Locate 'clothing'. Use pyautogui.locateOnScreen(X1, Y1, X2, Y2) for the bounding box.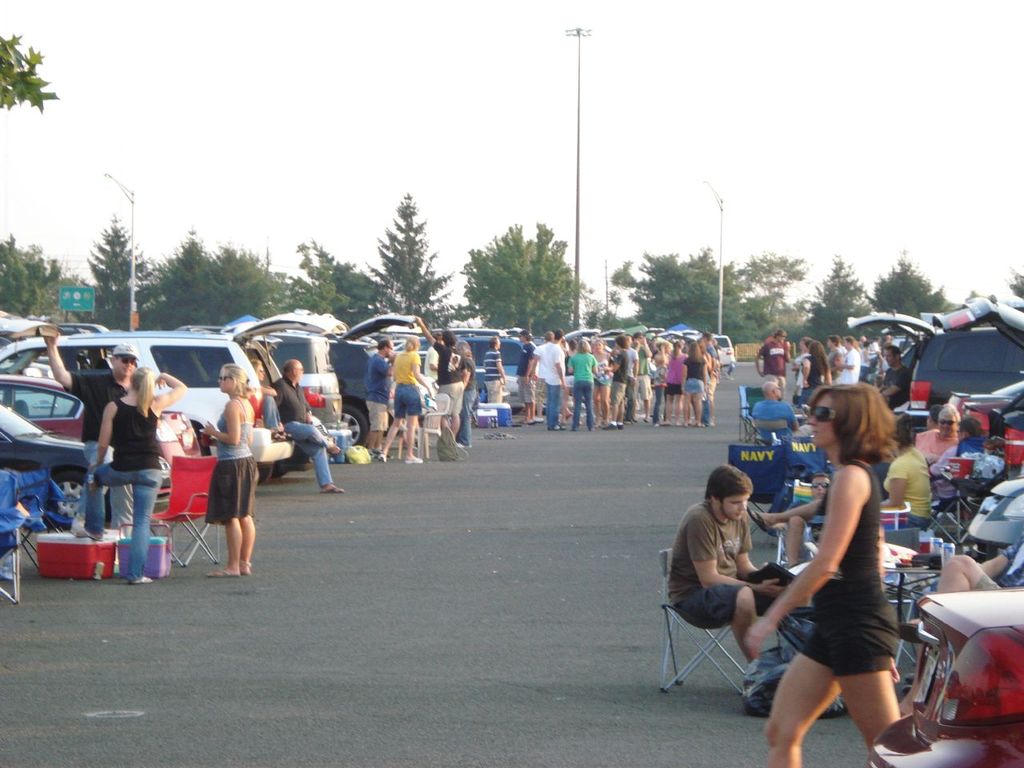
pyautogui.locateOnScreen(262, 390, 282, 428).
